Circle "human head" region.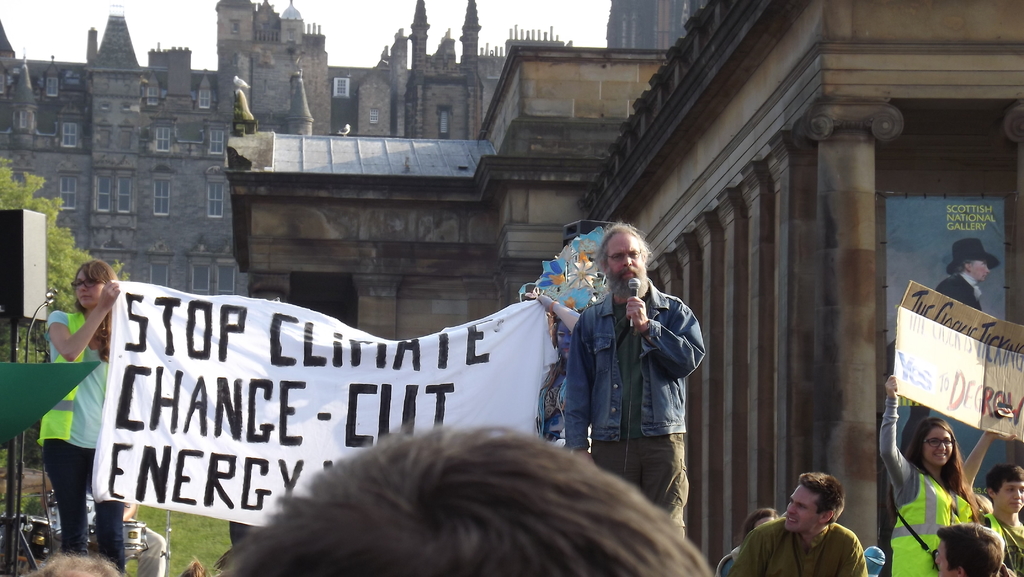
Region: [932,522,1004,576].
